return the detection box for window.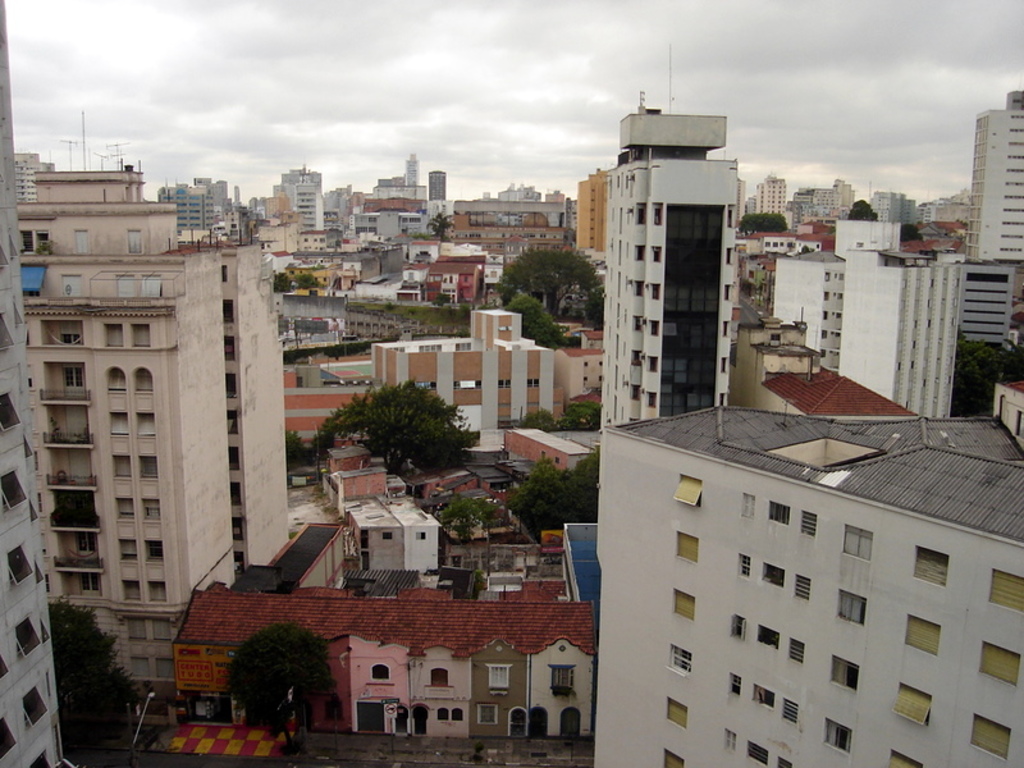
box=[24, 686, 42, 733].
